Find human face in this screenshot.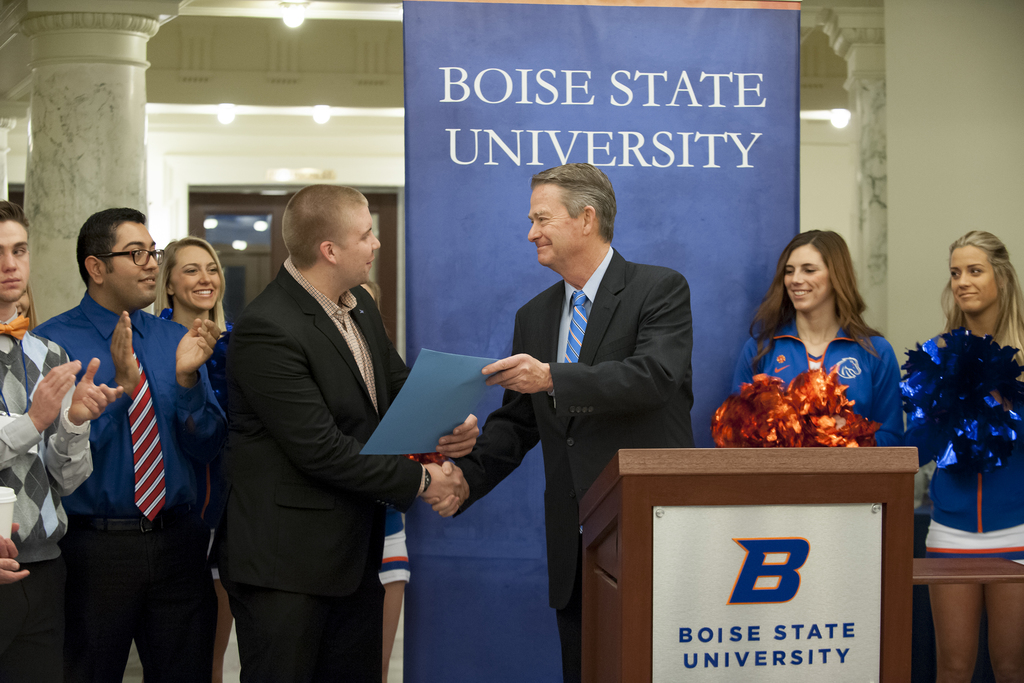
The bounding box for human face is l=785, t=242, r=829, b=310.
